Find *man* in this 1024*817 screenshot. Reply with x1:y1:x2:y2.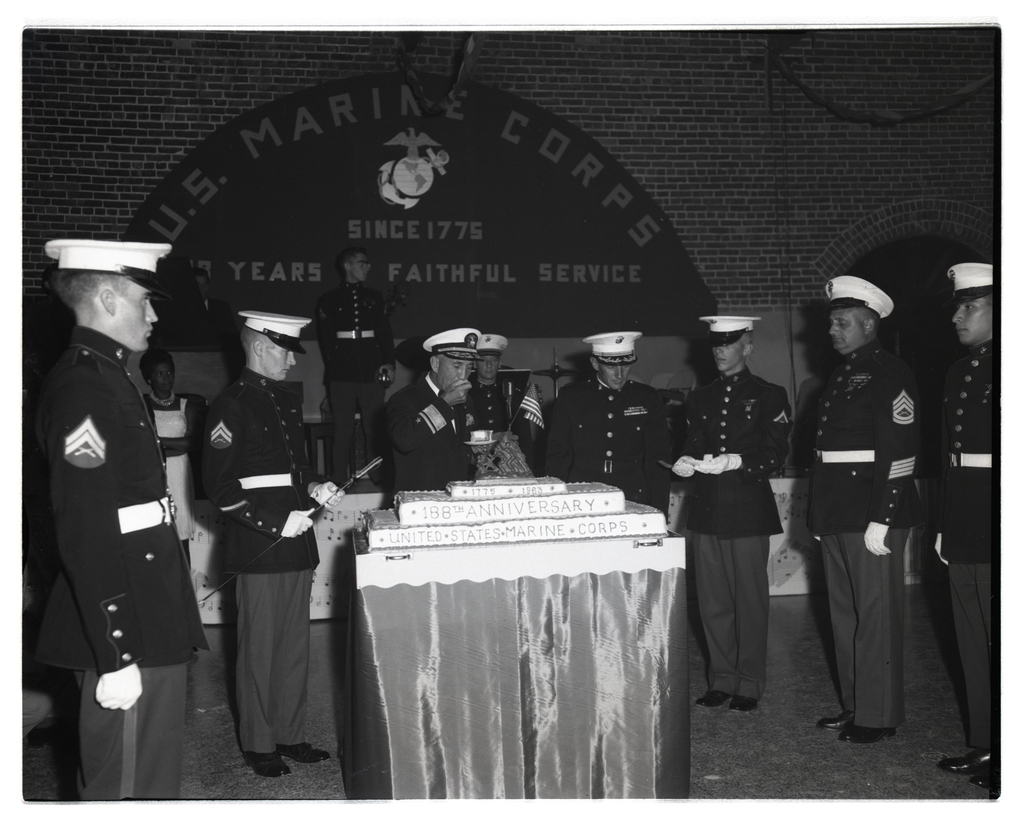
546:331:672:522.
